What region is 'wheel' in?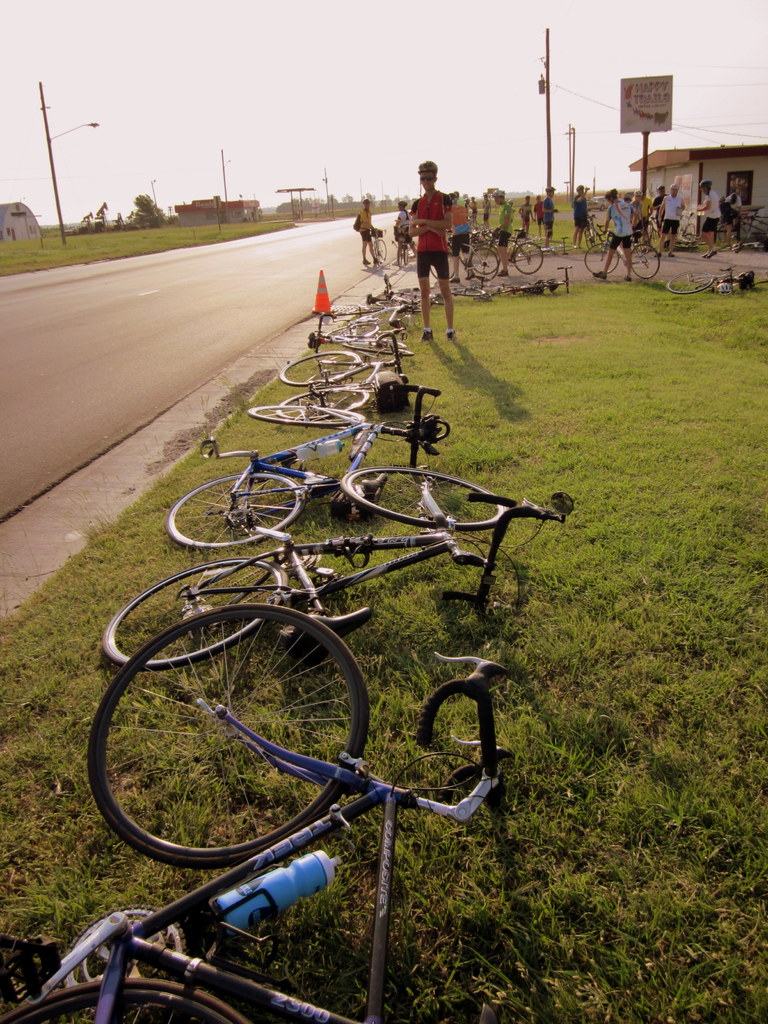
bbox=(471, 242, 501, 272).
